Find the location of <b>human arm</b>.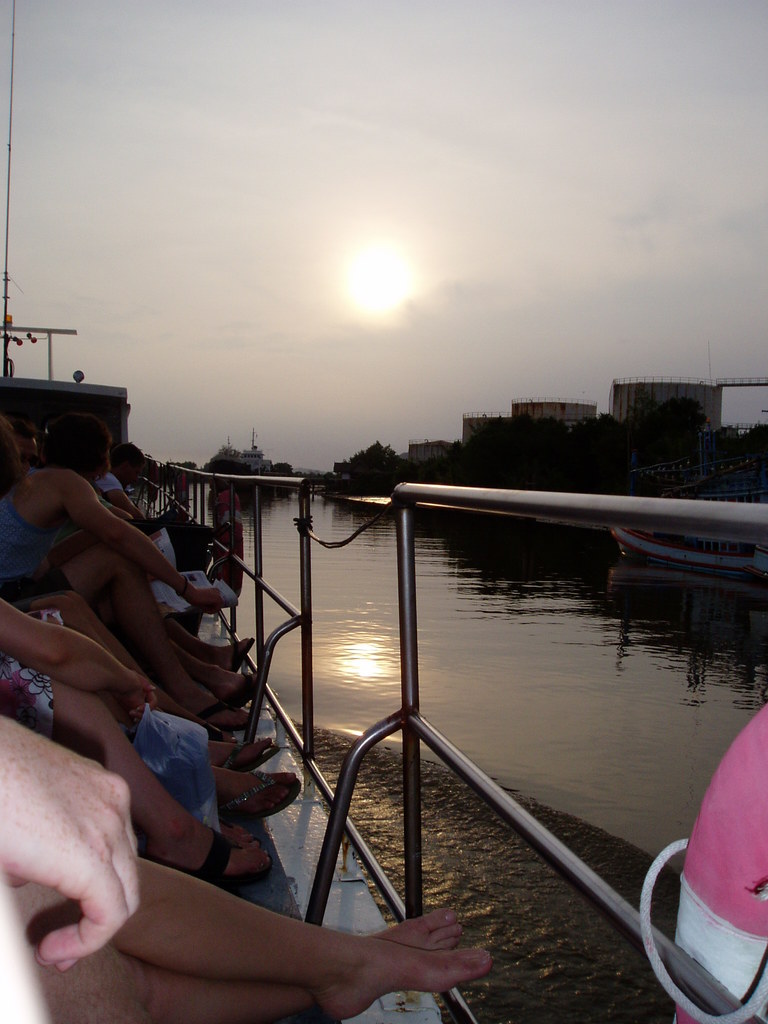
Location: x1=0 y1=598 x2=156 y2=699.
